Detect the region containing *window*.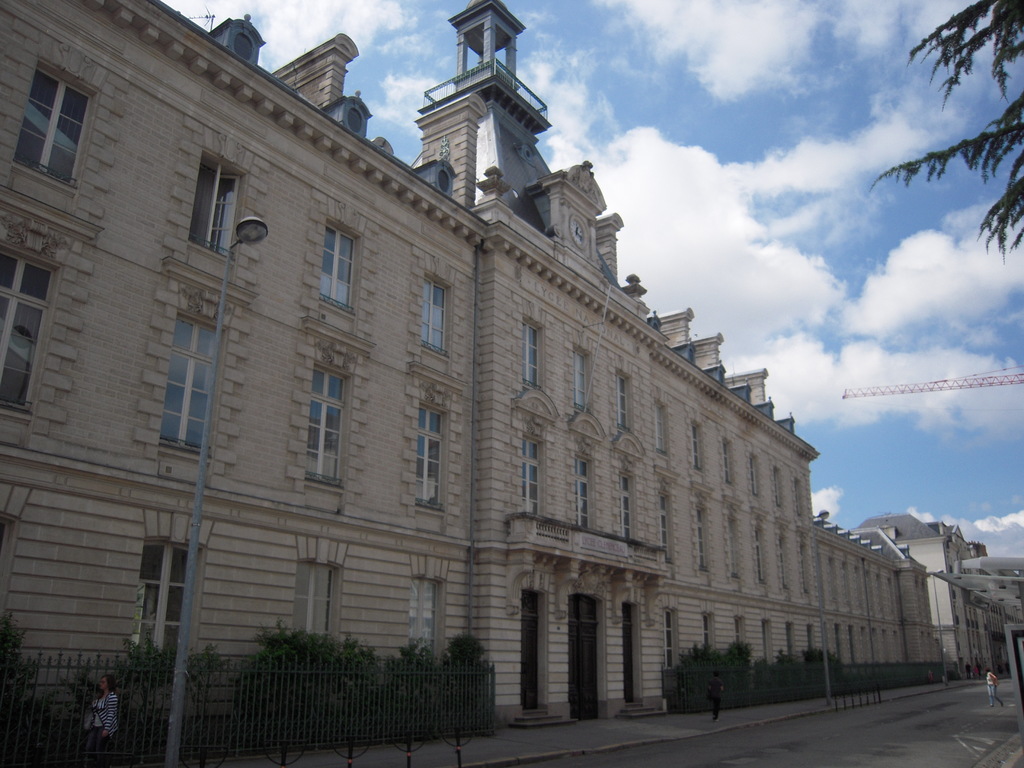
x1=779, y1=535, x2=791, y2=586.
